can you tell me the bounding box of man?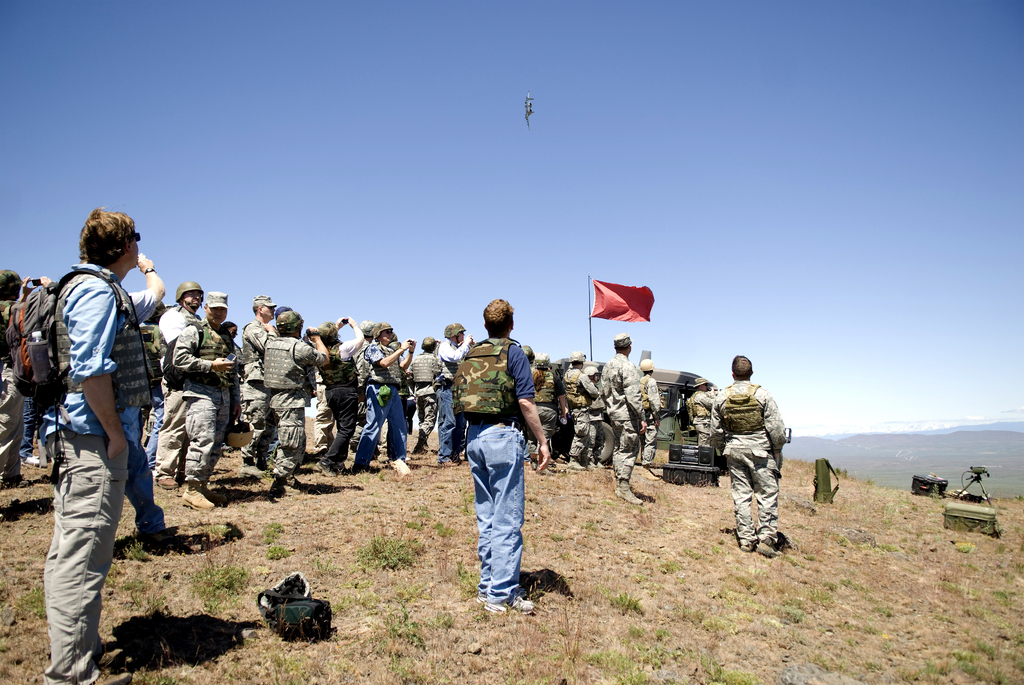
170/288/245/508.
